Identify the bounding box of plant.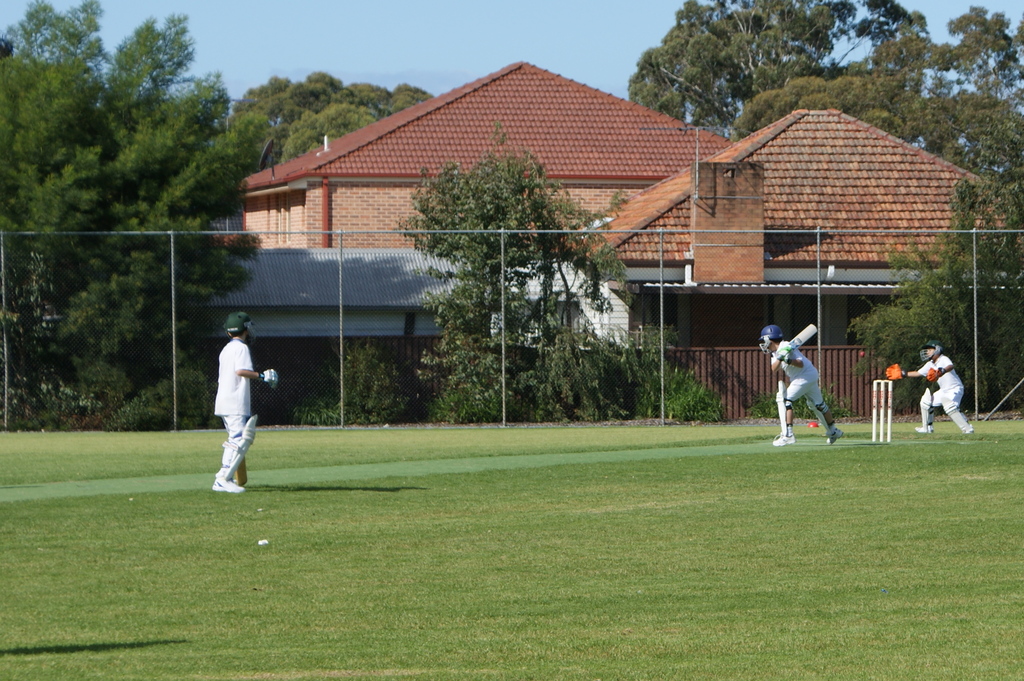
{"left": 105, "top": 366, "right": 215, "bottom": 424}.
